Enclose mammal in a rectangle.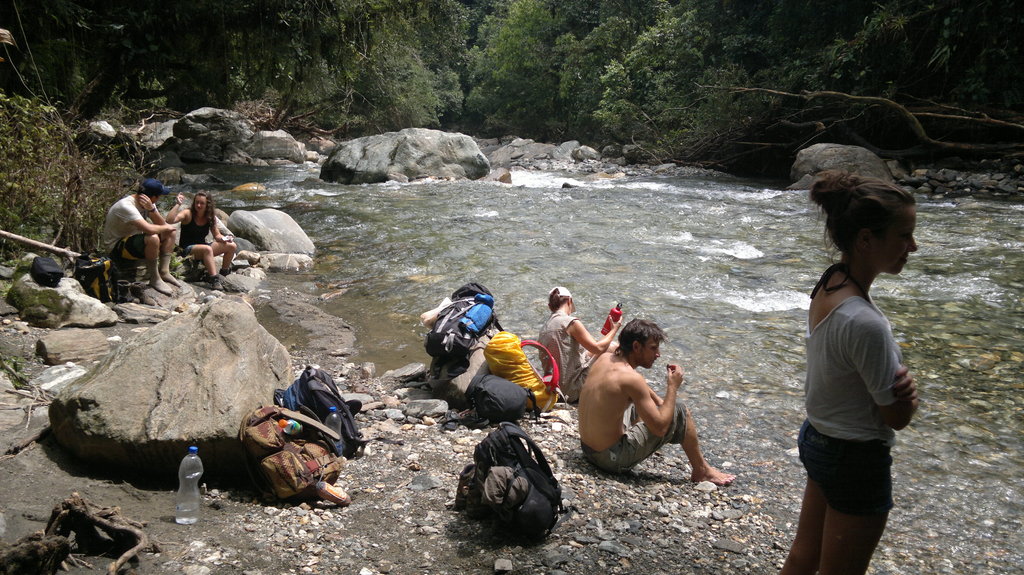
locate(772, 166, 919, 574).
